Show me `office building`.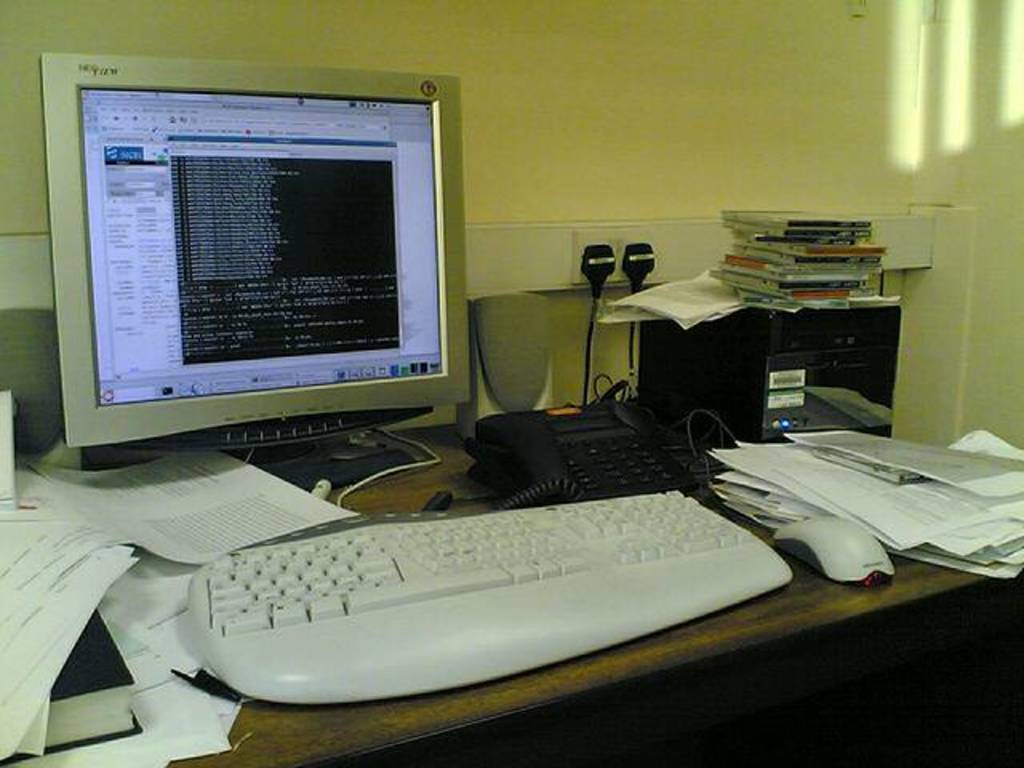
`office building` is here: (5,48,1023,752).
